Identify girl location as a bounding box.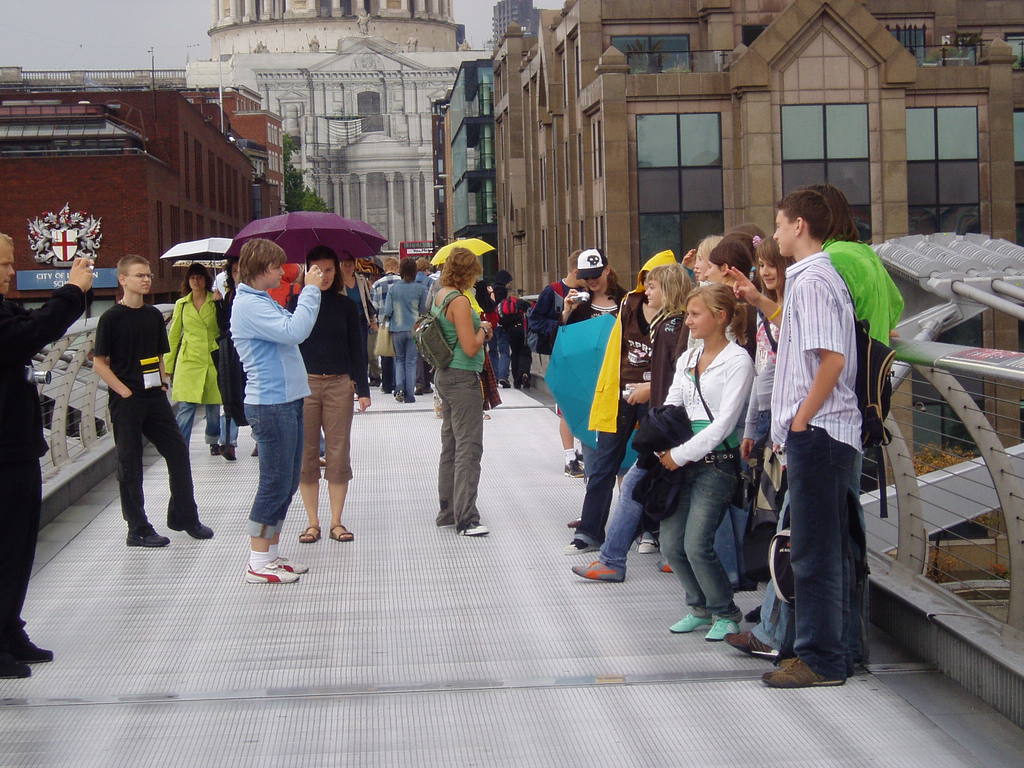
rect(284, 243, 371, 541).
